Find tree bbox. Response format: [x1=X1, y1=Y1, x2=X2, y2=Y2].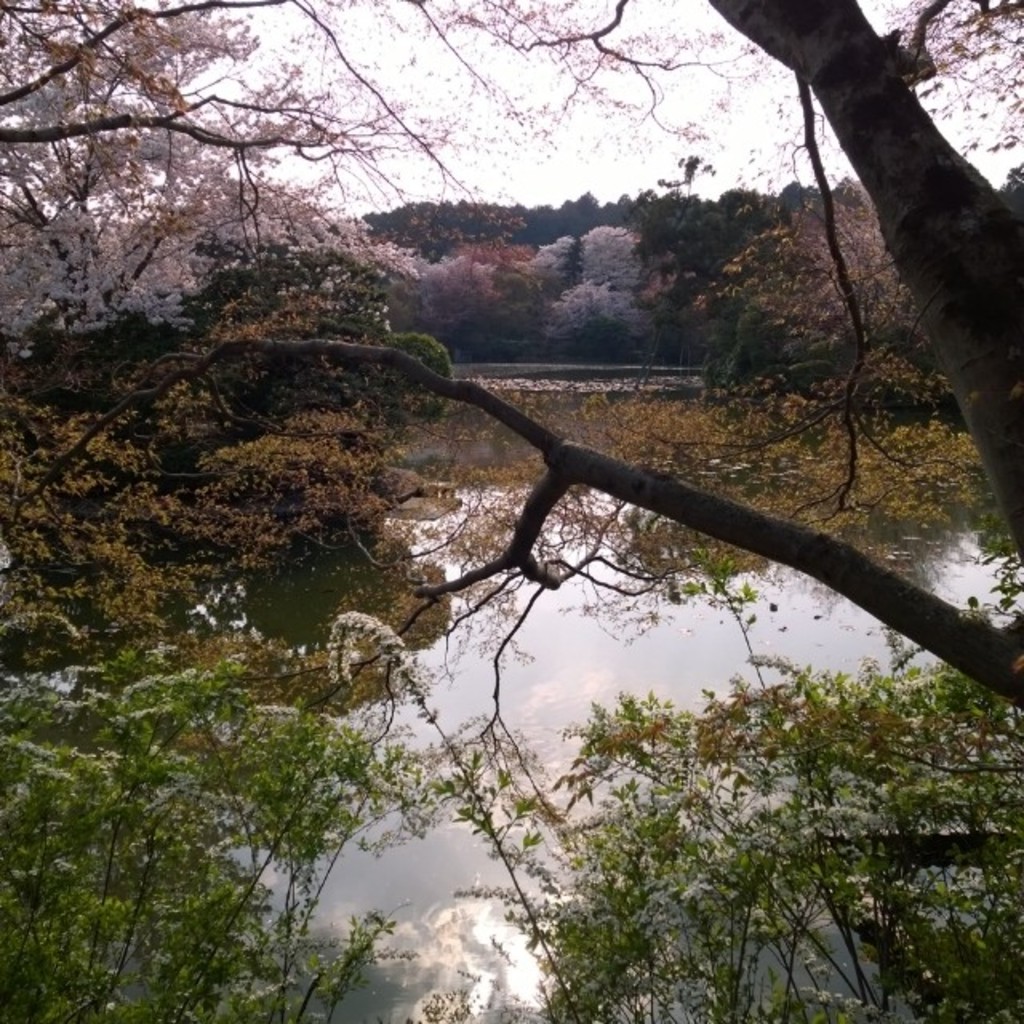
[x1=614, y1=192, x2=634, y2=240].
